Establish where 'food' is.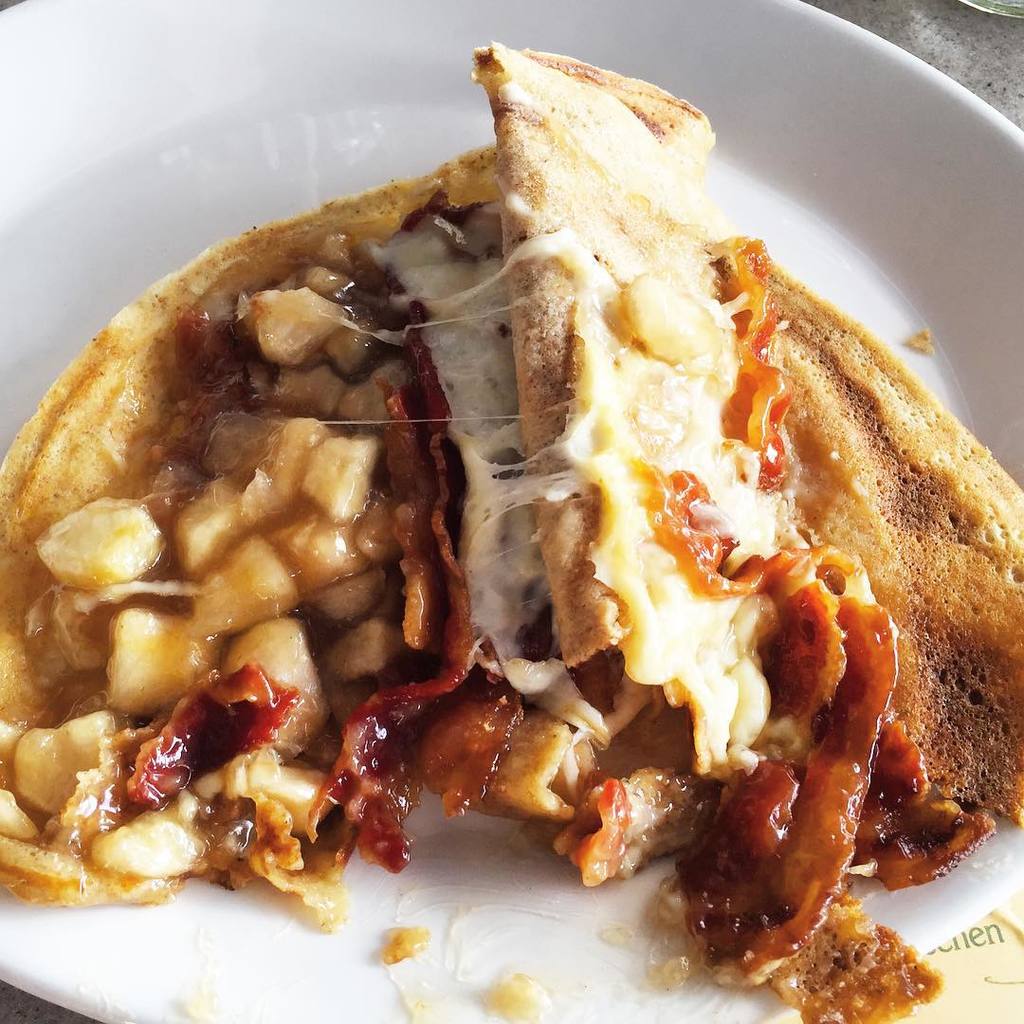
Established at select_region(0, 41, 1023, 1023).
